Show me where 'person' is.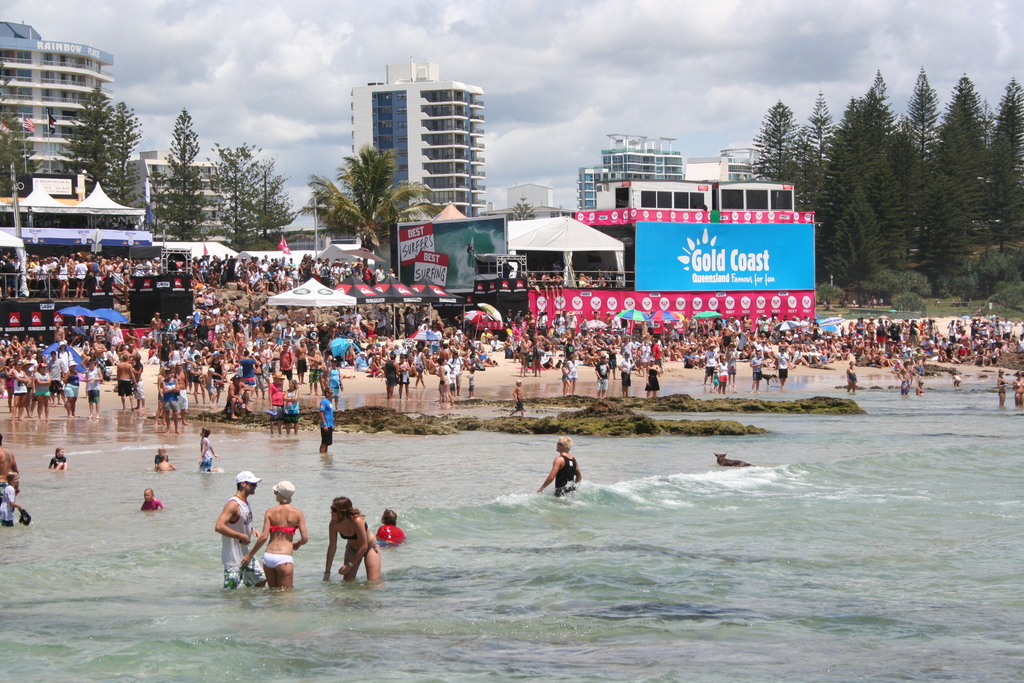
'person' is at x1=198, y1=427, x2=220, y2=474.
